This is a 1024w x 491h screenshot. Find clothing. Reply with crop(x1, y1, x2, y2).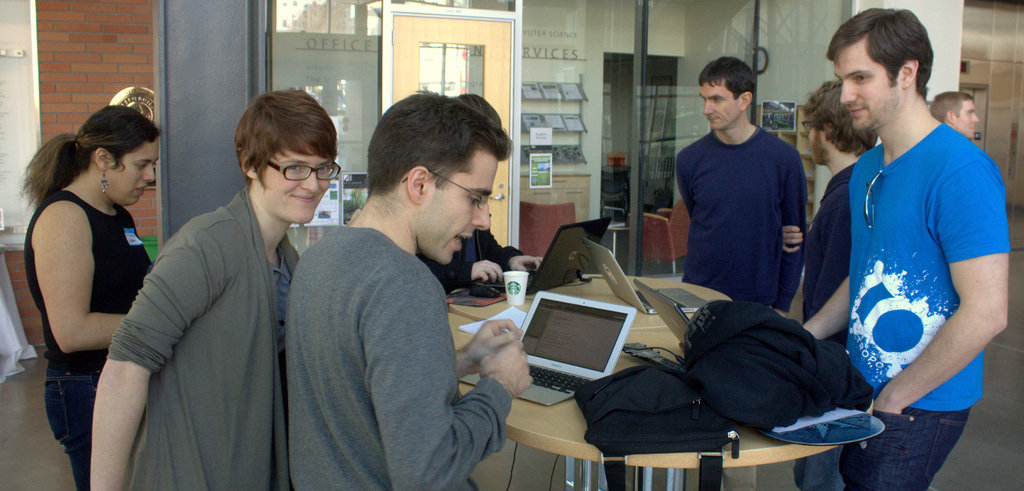
crop(663, 125, 812, 310).
